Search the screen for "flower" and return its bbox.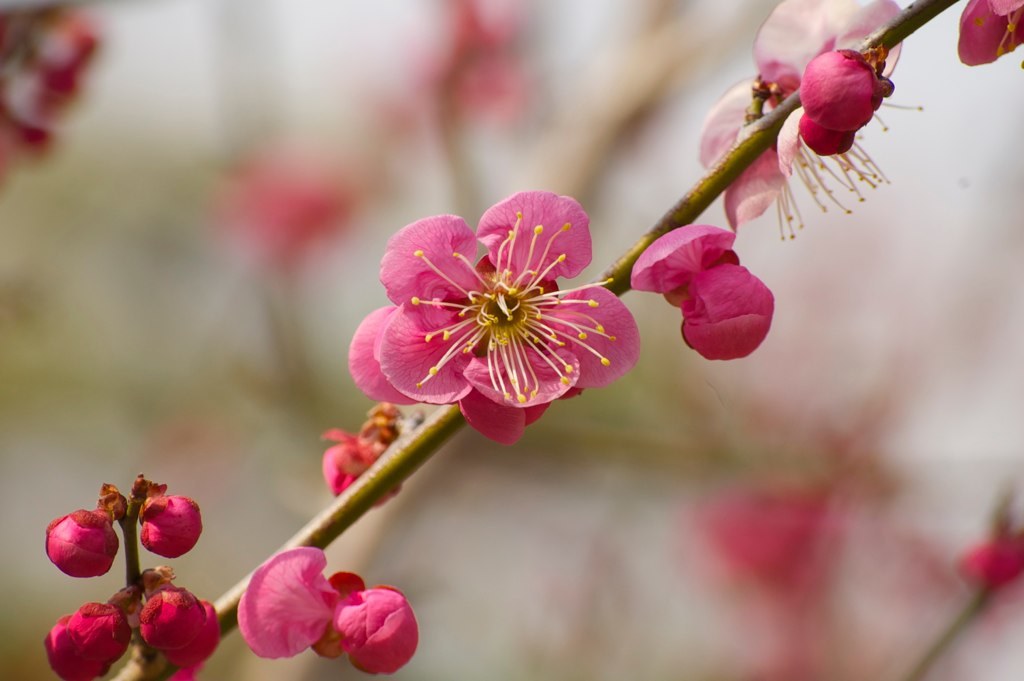
Found: box(137, 573, 227, 666).
